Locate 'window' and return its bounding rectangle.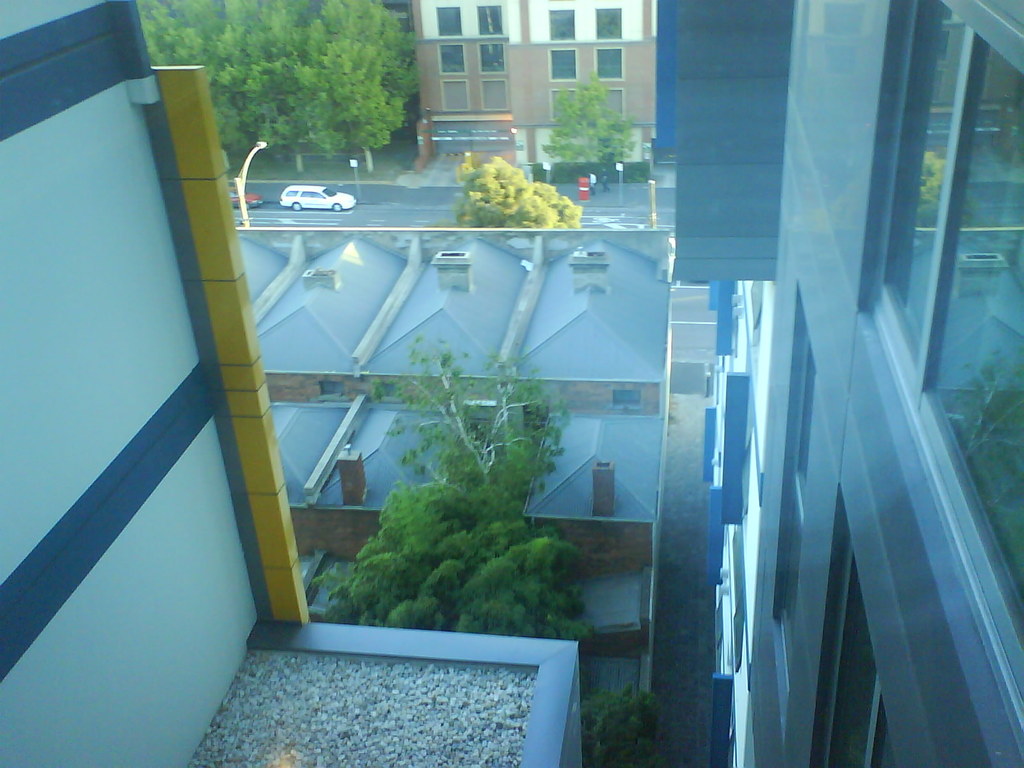
592:10:624:40.
